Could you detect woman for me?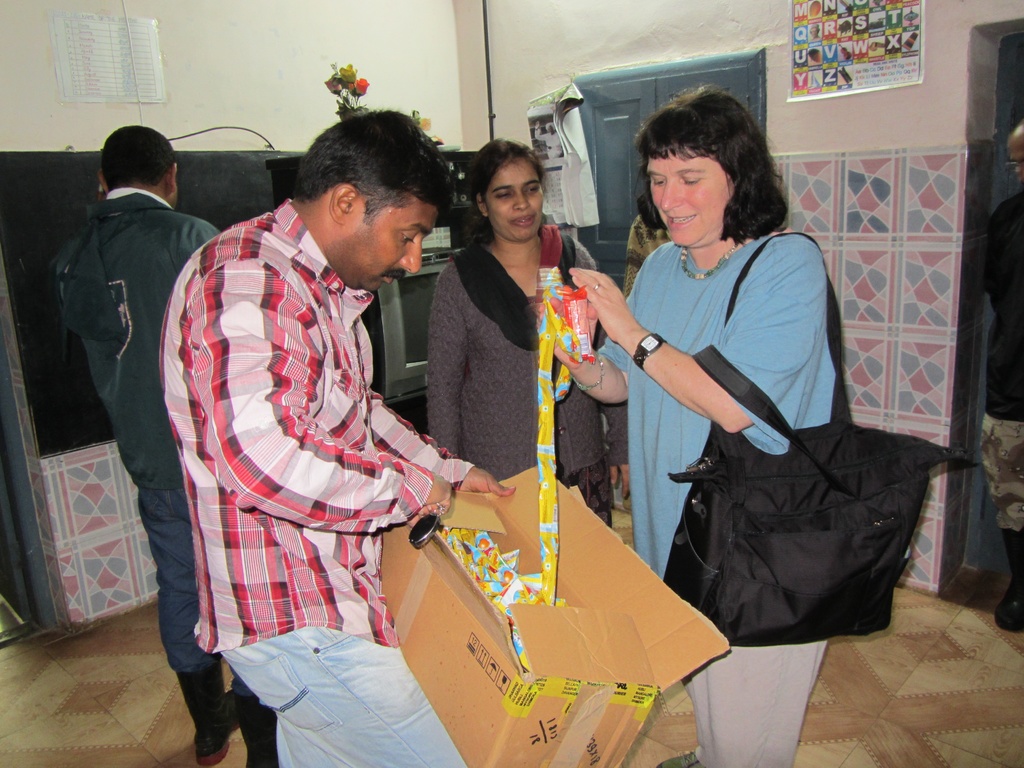
Detection result: <region>538, 76, 846, 767</region>.
